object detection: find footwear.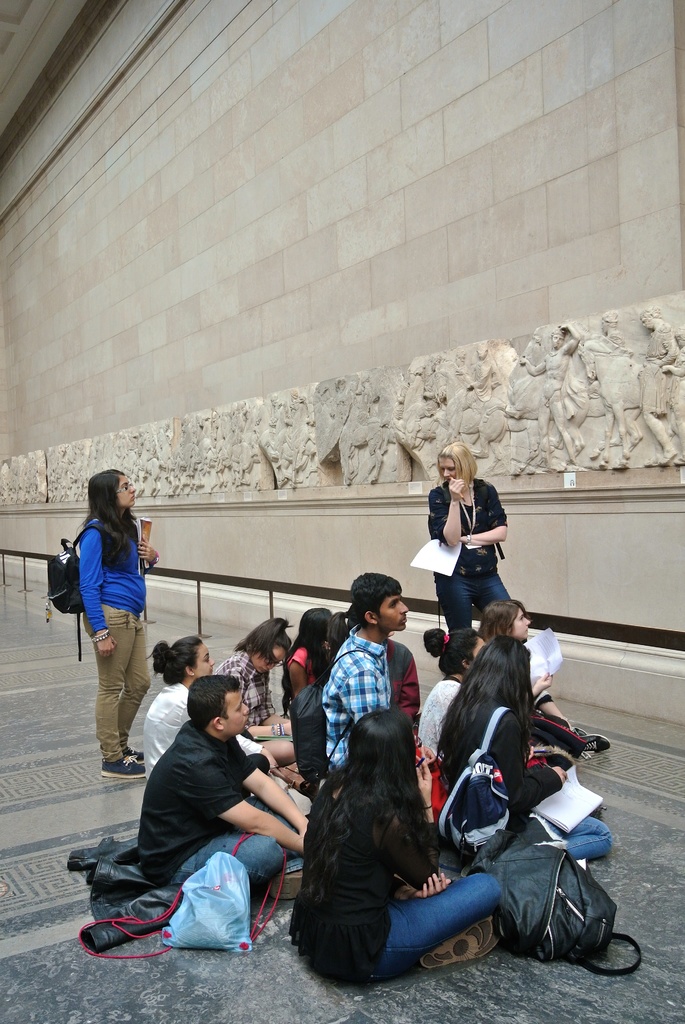
bbox=(269, 867, 303, 900).
